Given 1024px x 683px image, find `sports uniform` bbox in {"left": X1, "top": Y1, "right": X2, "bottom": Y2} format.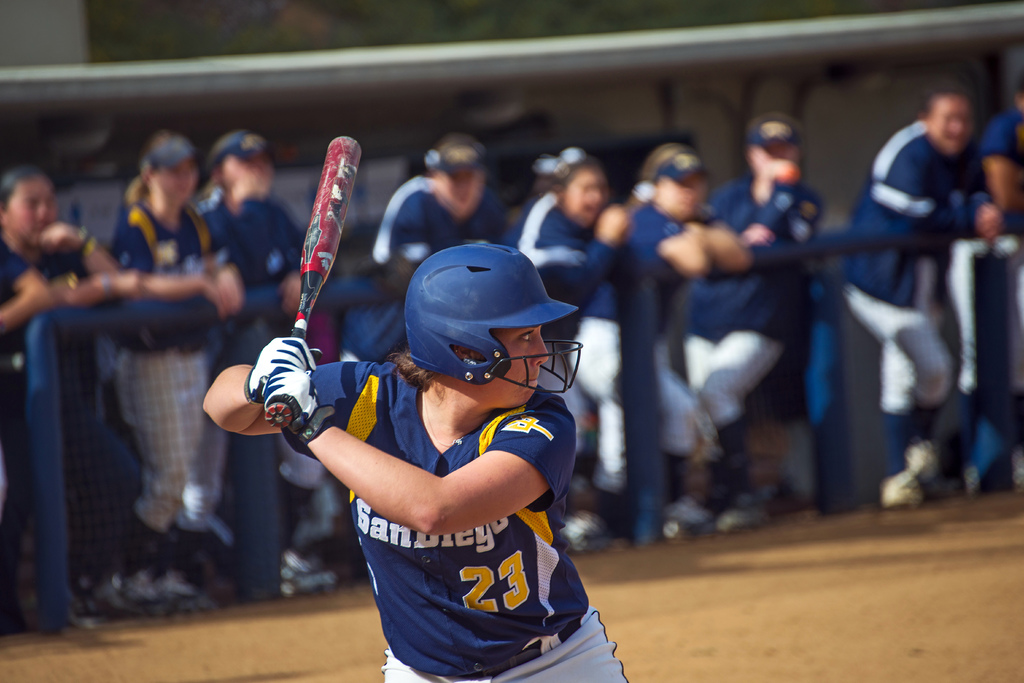
{"left": 851, "top": 114, "right": 960, "bottom": 476}.
